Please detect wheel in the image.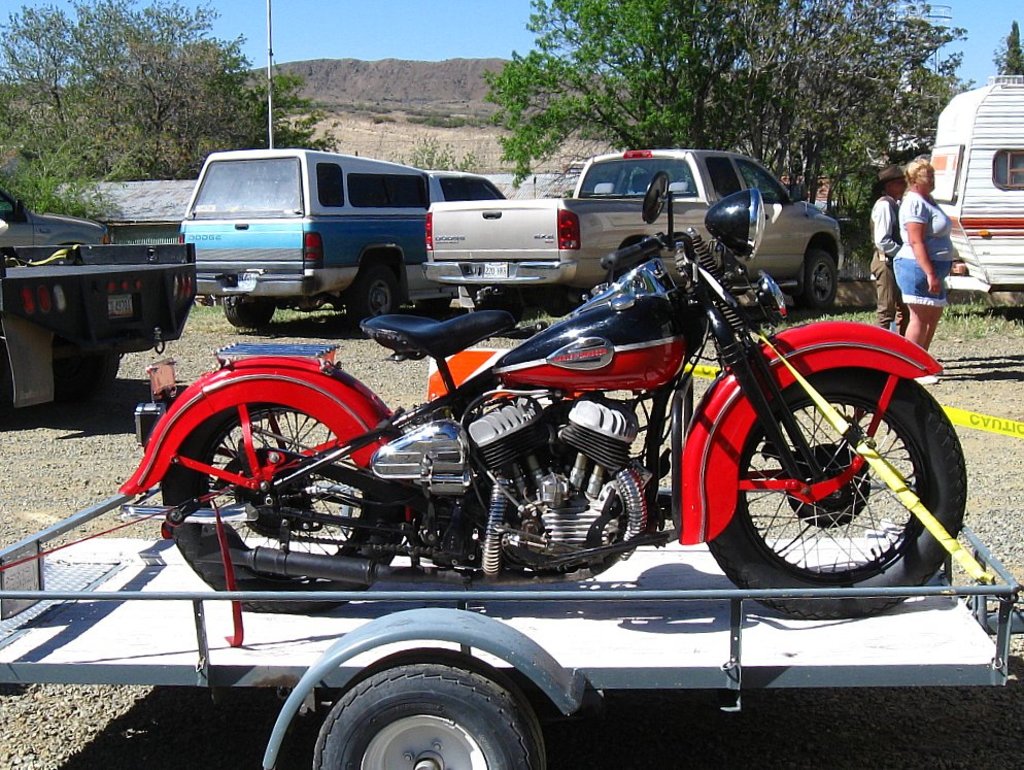
{"x1": 220, "y1": 295, "x2": 275, "y2": 329}.
